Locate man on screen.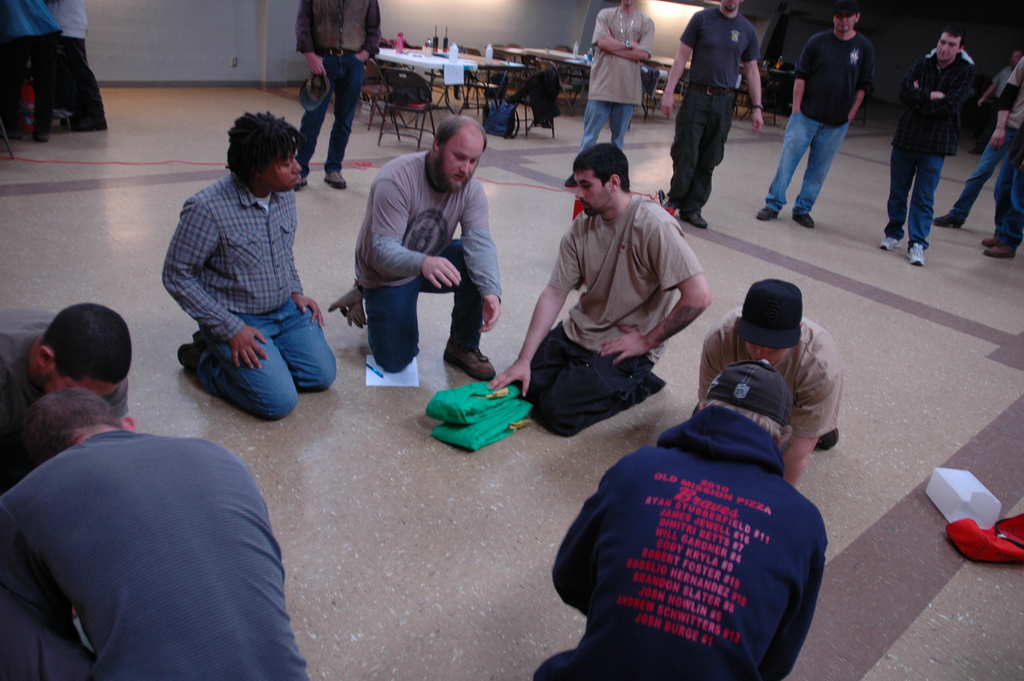
On screen at (530, 357, 828, 680).
